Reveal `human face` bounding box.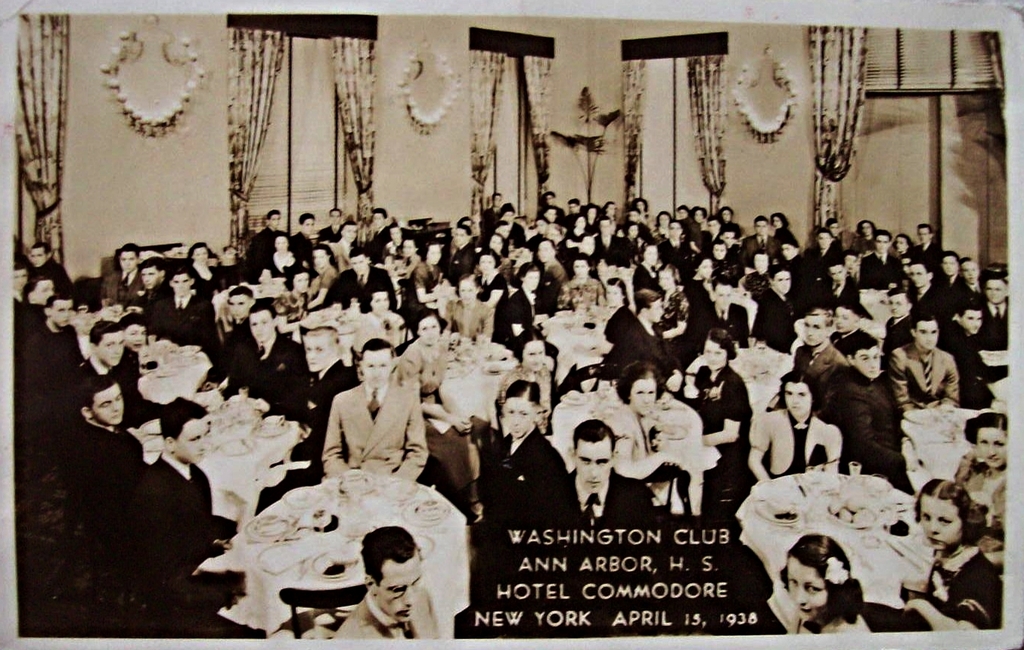
Revealed: rect(312, 250, 328, 271).
